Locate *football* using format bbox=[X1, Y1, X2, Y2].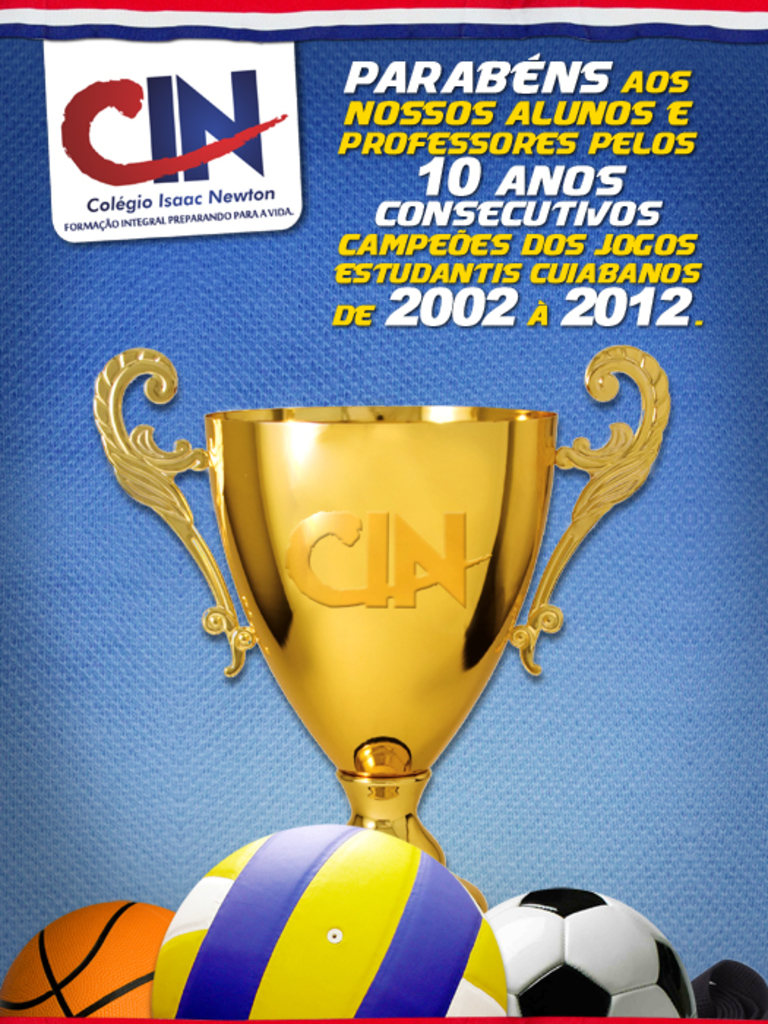
bbox=[148, 822, 513, 1023].
